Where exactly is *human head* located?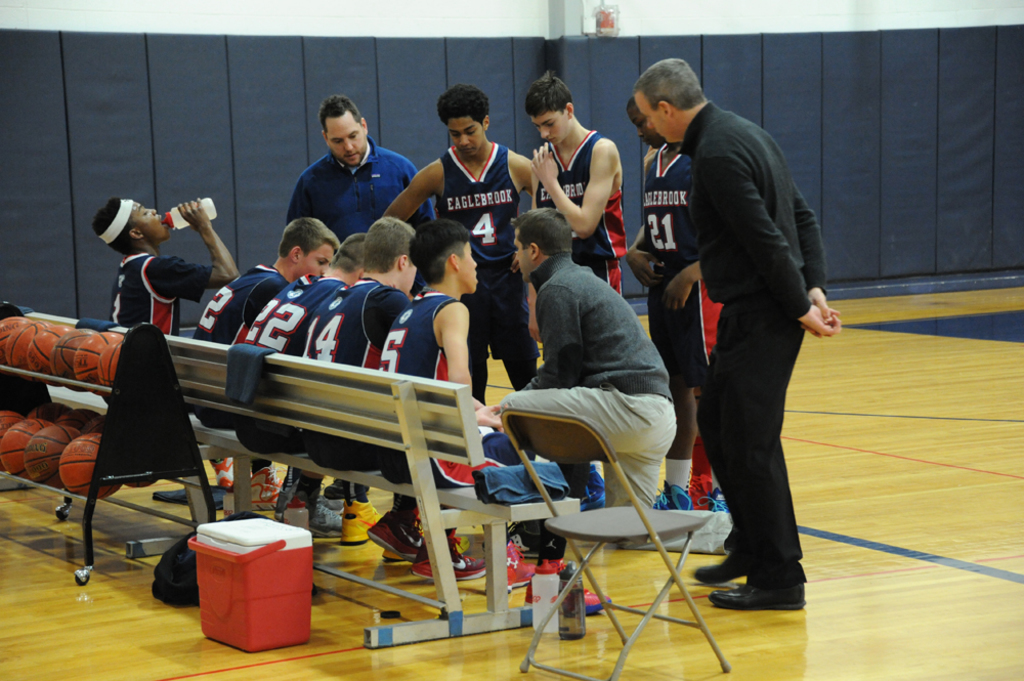
Its bounding box is {"x1": 361, "y1": 216, "x2": 413, "y2": 293}.
